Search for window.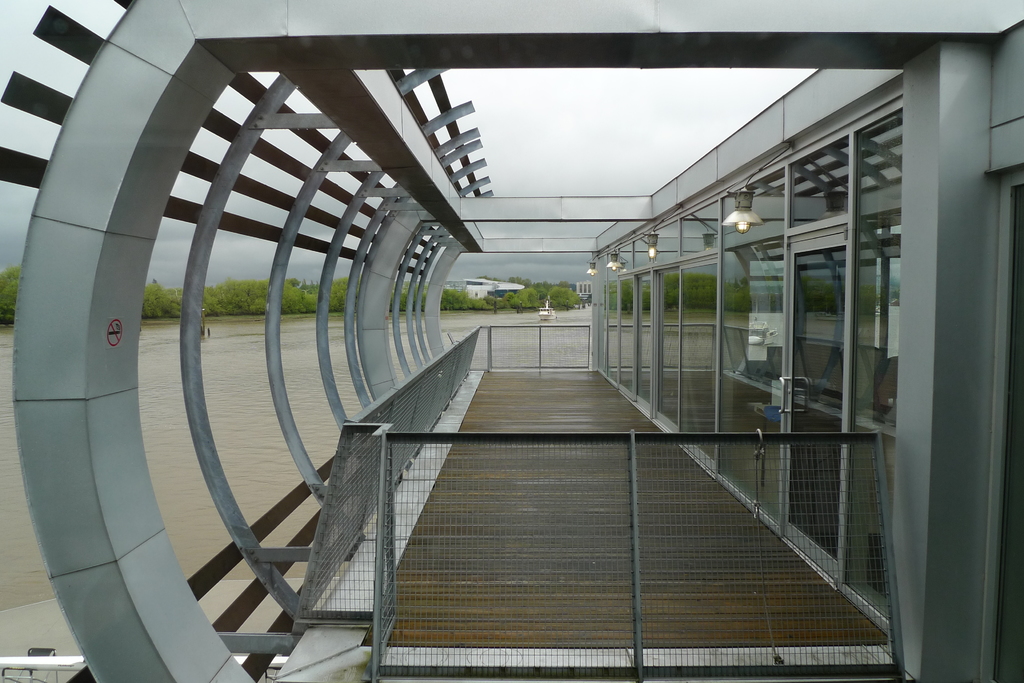
Found at pyautogui.locateOnScreen(585, 287, 586, 291).
